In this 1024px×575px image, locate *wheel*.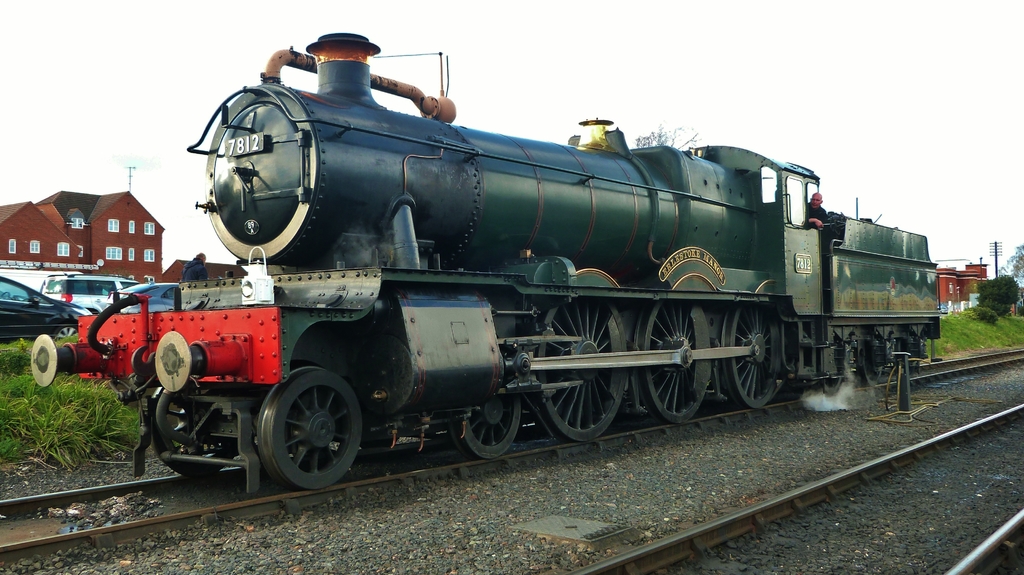
Bounding box: l=724, t=301, r=777, b=409.
